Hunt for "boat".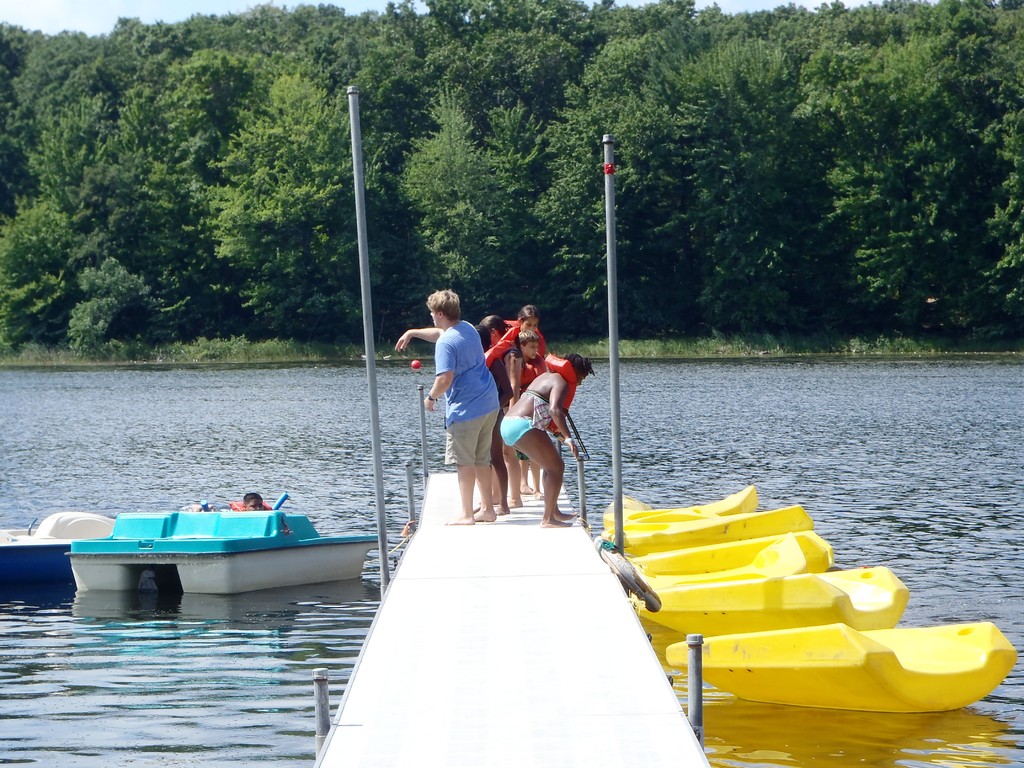
Hunted down at region(622, 500, 817, 560).
